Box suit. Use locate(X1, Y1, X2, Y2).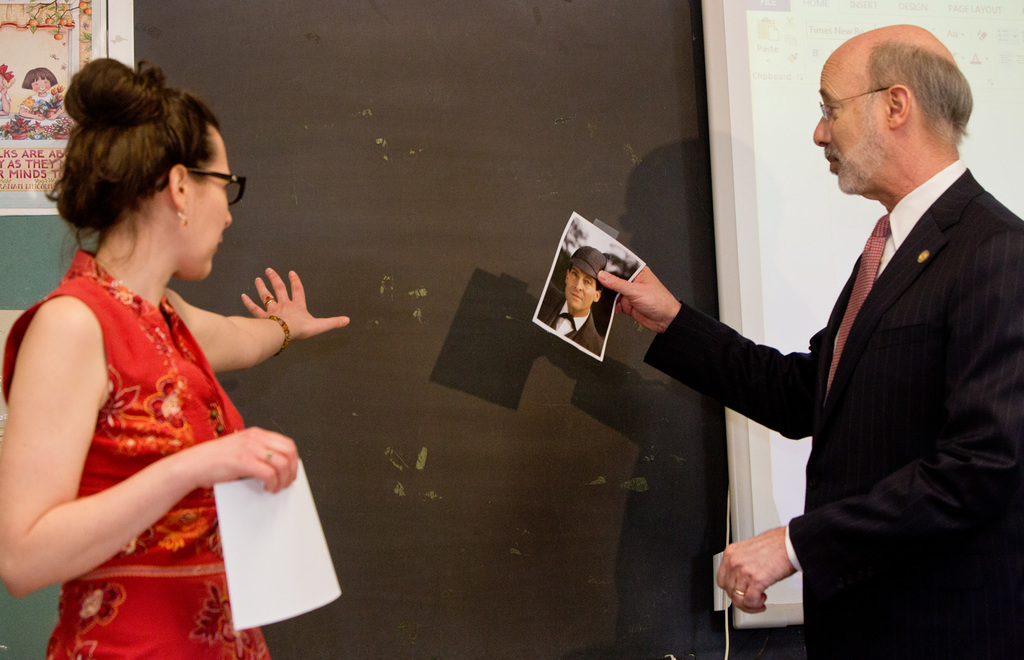
locate(685, 56, 1016, 640).
